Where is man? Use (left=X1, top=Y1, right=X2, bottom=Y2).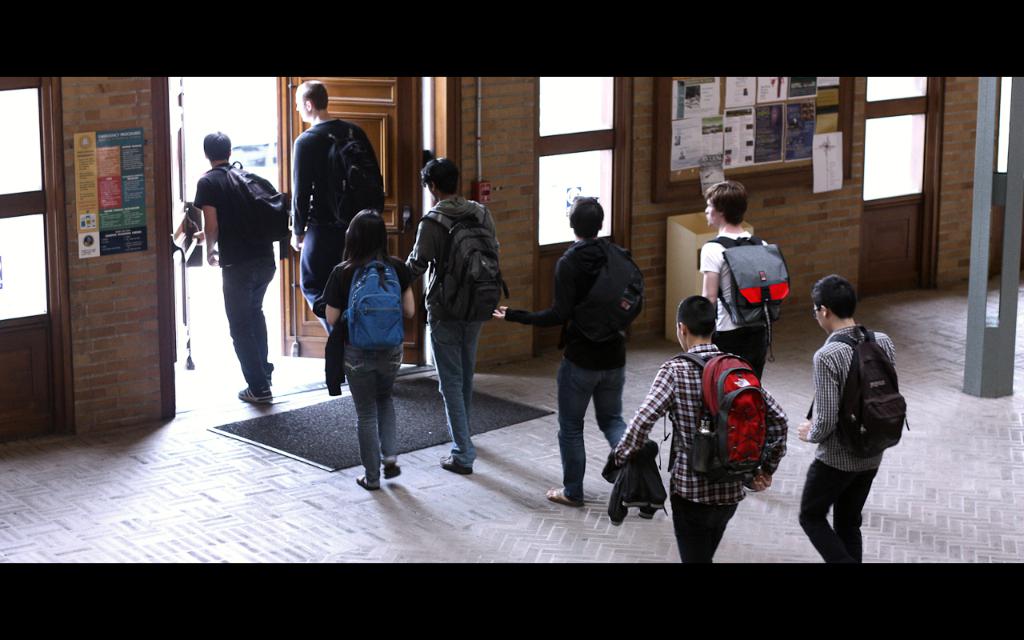
(left=288, top=79, right=383, bottom=335).
